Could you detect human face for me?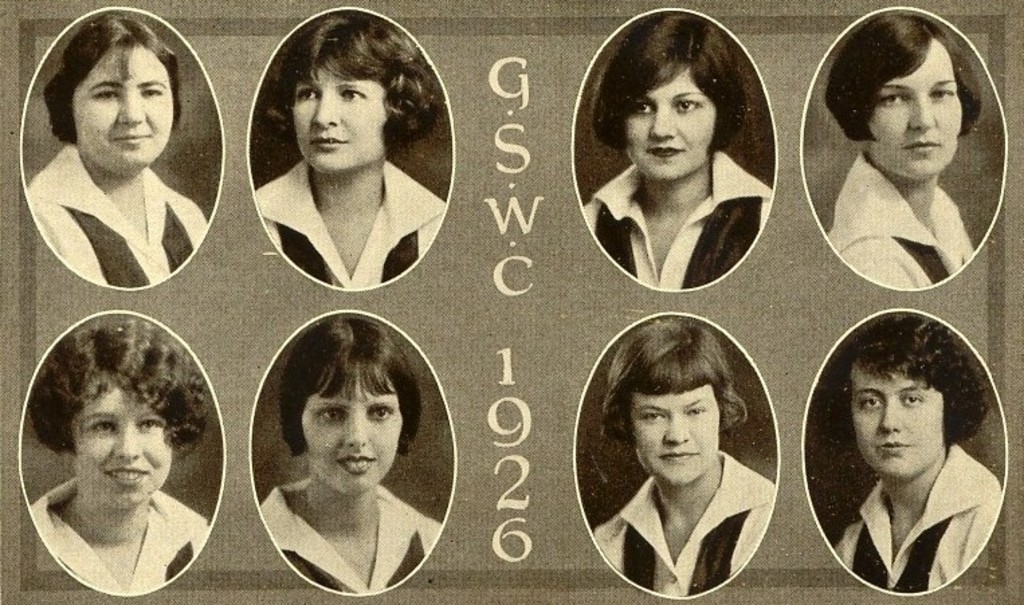
Detection result: [619,62,714,182].
